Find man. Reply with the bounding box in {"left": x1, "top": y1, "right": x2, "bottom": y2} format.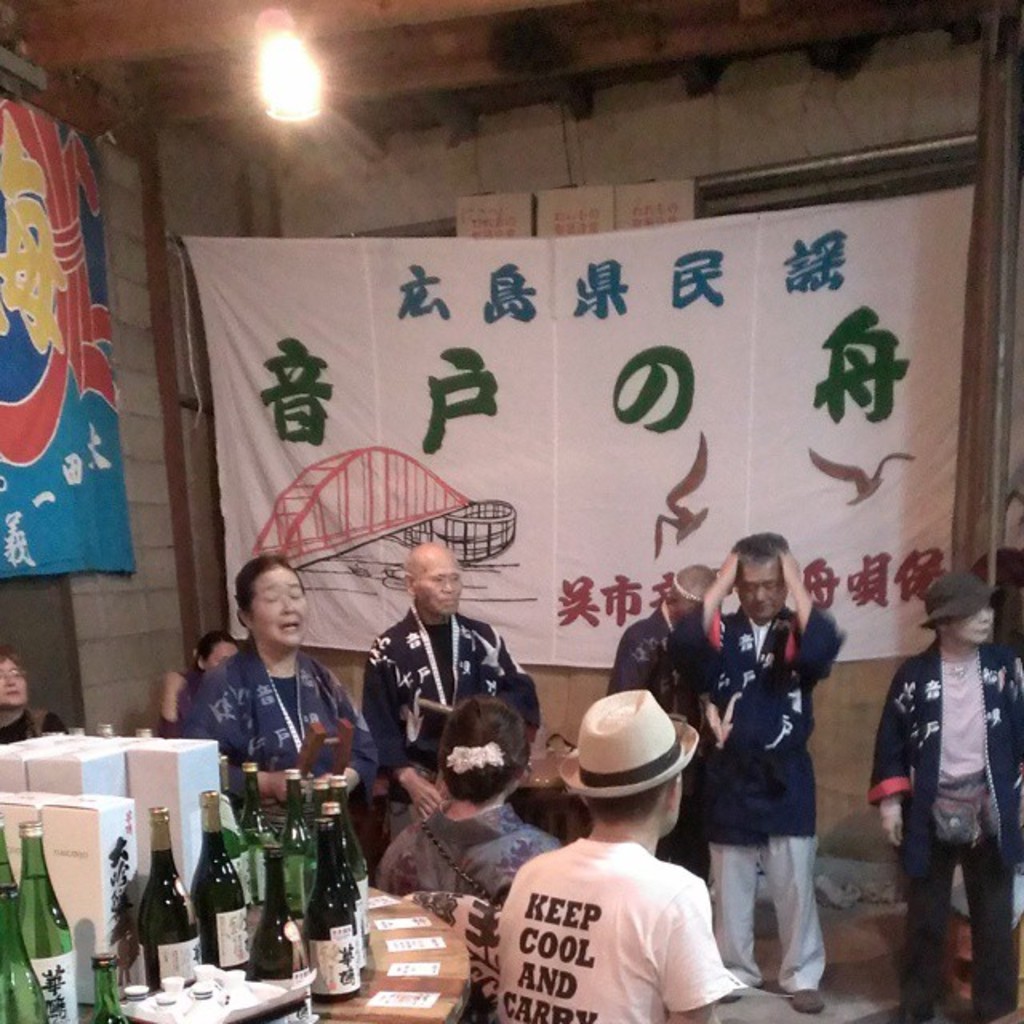
{"left": 366, "top": 538, "right": 530, "bottom": 843}.
